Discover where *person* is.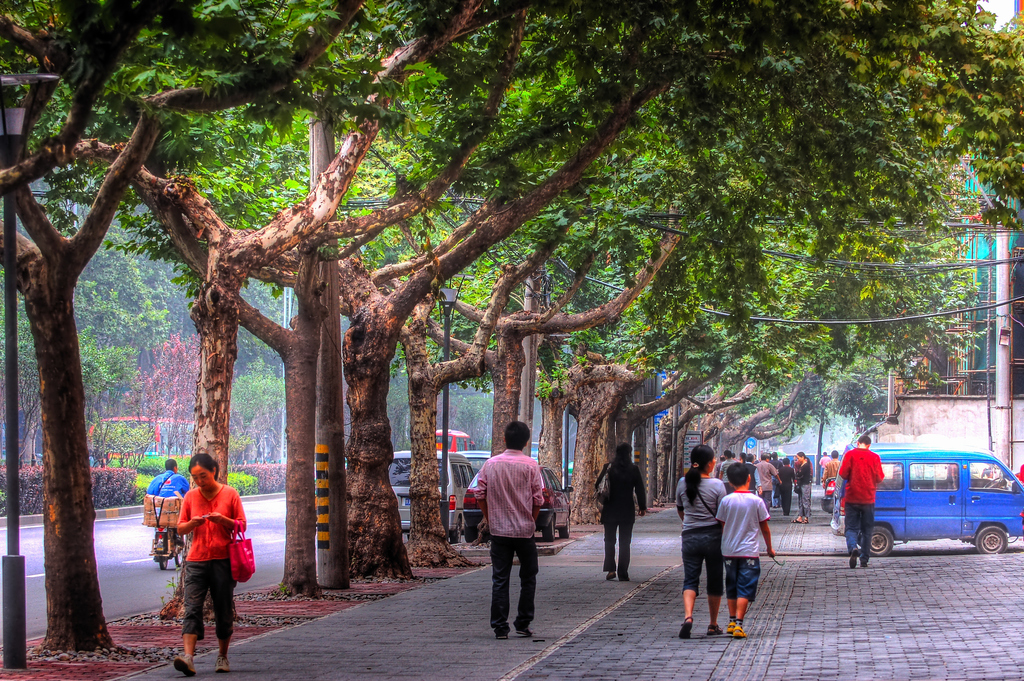
Discovered at Rect(474, 422, 544, 639).
